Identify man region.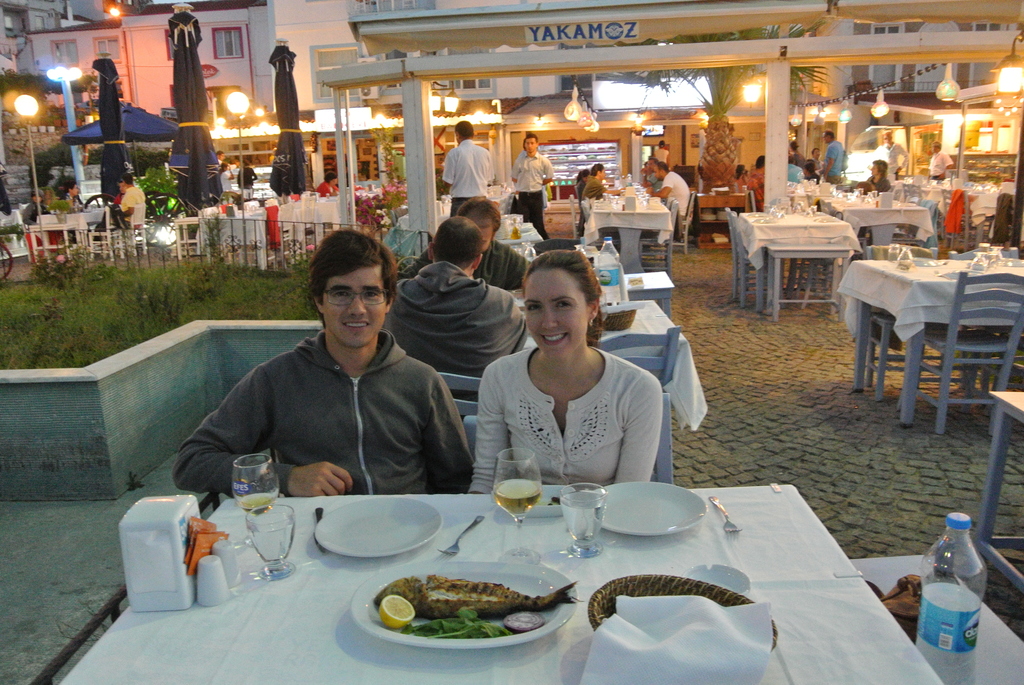
Region: <bbox>508, 132, 556, 239</bbox>.
